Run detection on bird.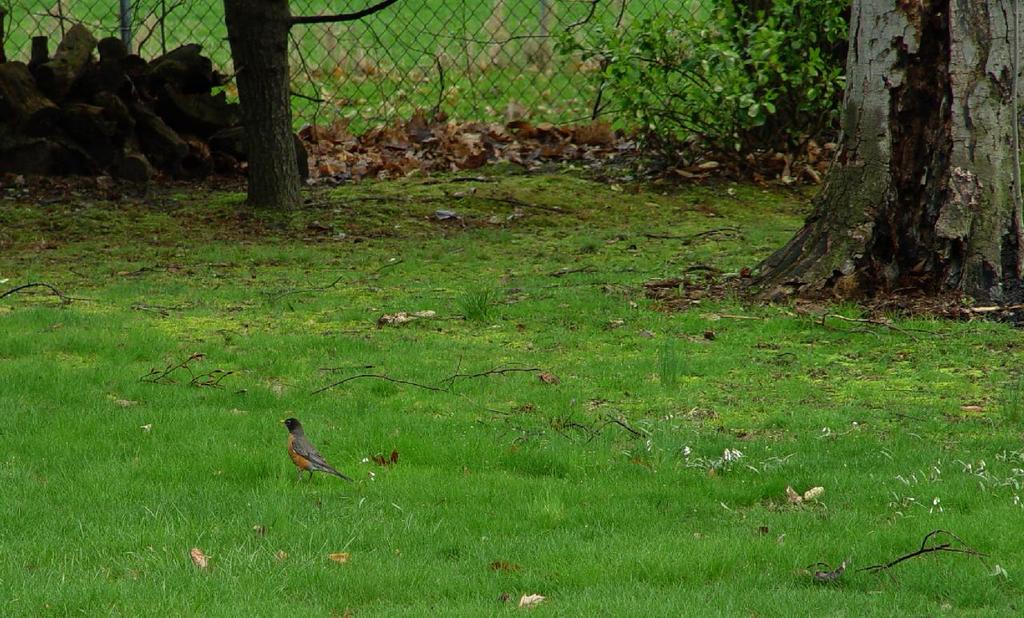
Result: <bbox>272, 417, 343, 489</bbox>.
